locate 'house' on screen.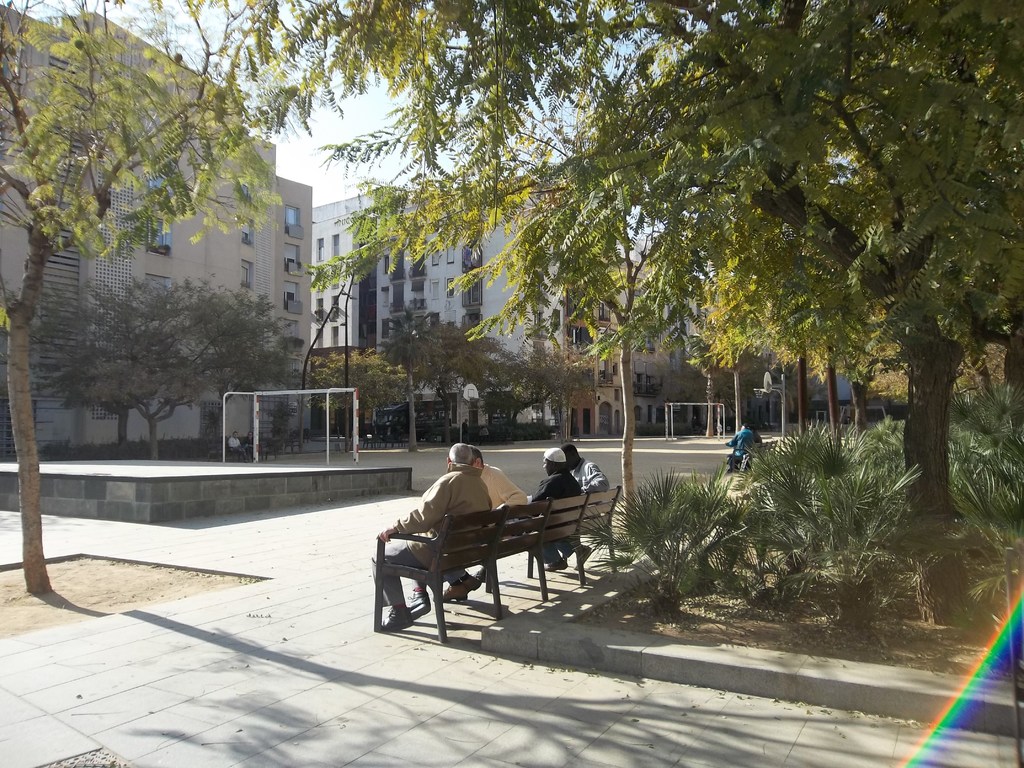
On screen at {"x1": 737, "y1": 349, "x2": 797, "y2": 425}.
